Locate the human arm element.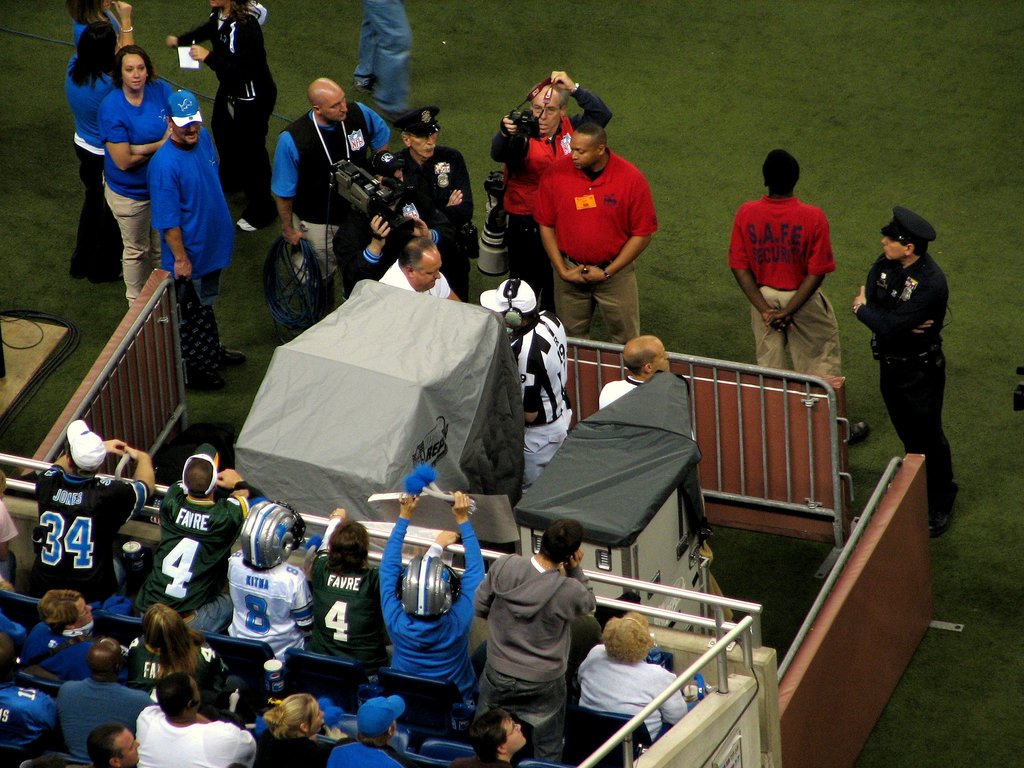
Element bbox: <region>128, 136, 164, 156</region>.
